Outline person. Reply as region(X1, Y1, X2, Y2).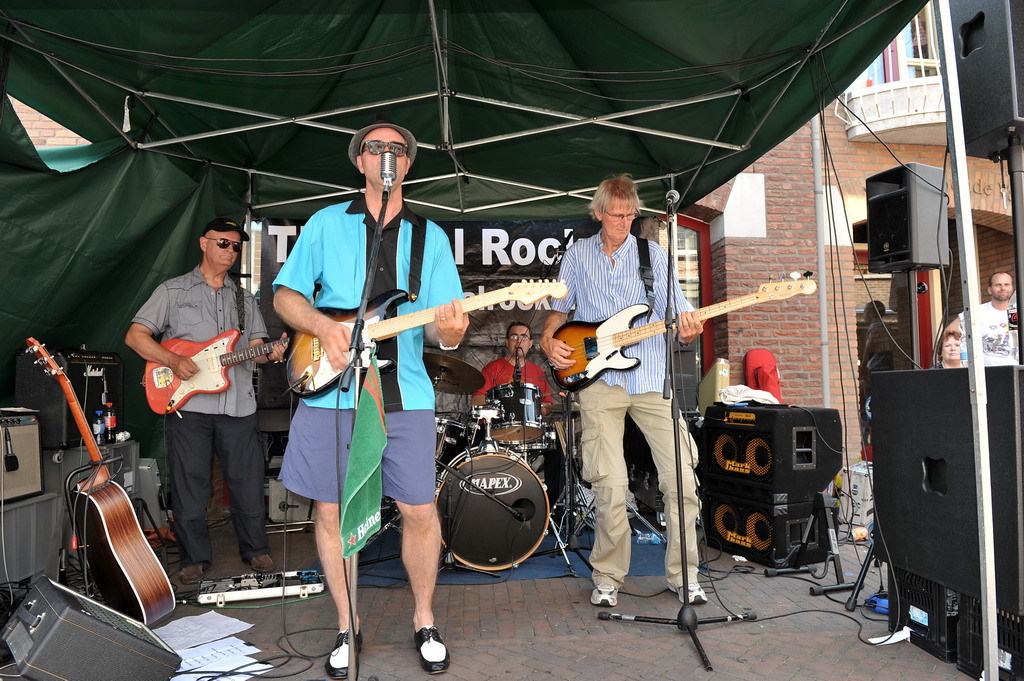
region(949, 269, 1021, 361).
